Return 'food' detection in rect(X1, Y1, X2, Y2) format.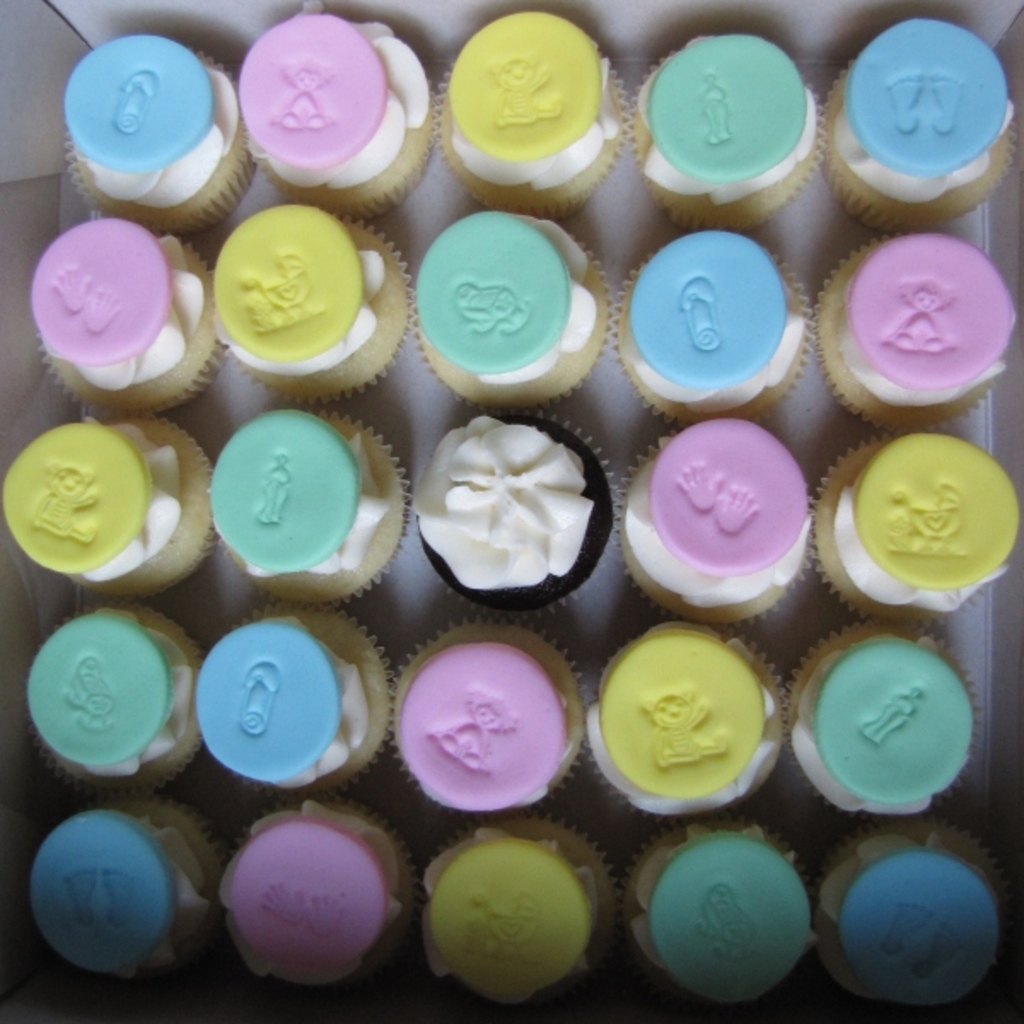
rect(191, 611, 391, 795).
